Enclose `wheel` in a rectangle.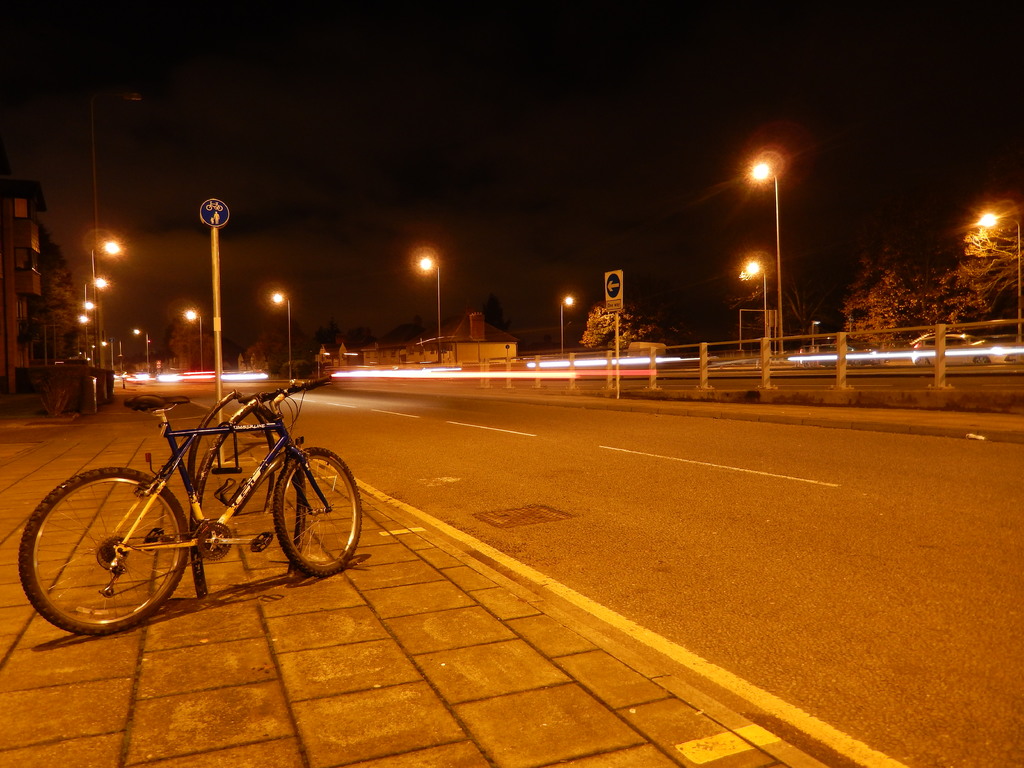
[273,447,361,579].
